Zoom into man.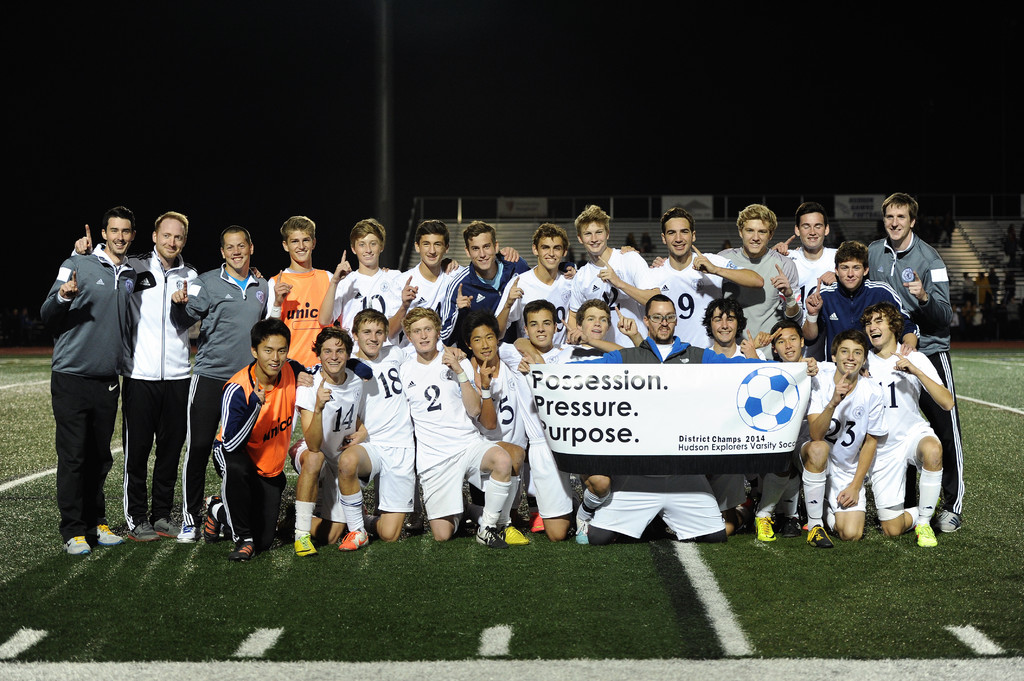
Zoom target: Rect(799, 237, 920, 357).
